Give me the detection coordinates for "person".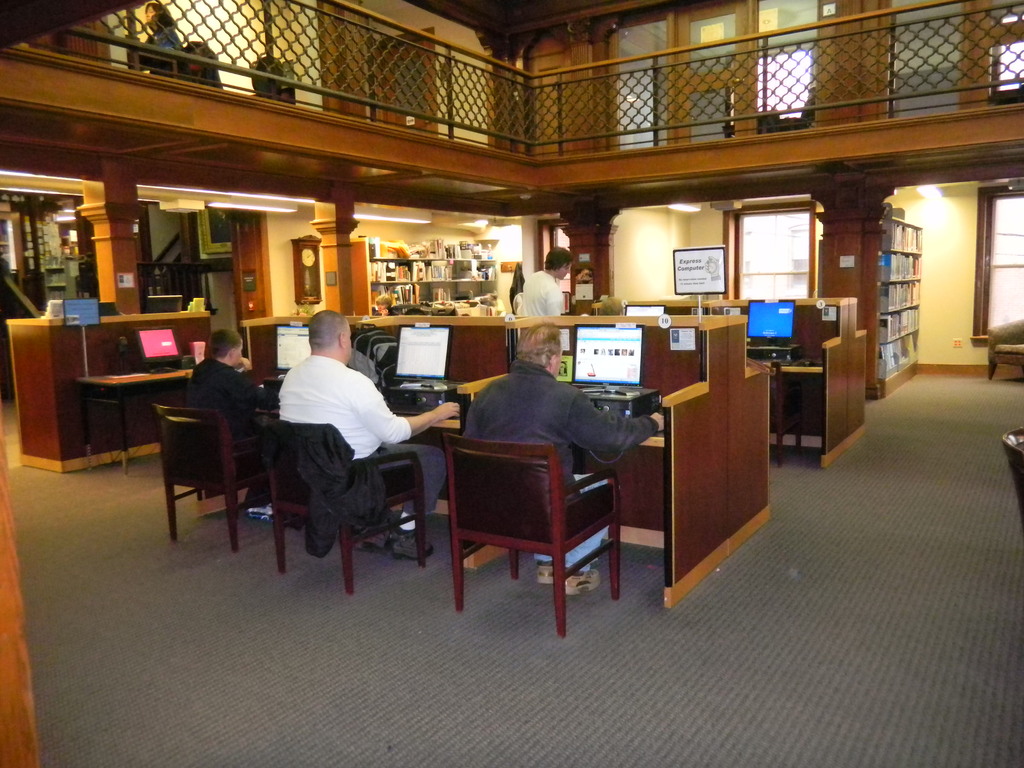
detection(187, 332, 278, 524).
